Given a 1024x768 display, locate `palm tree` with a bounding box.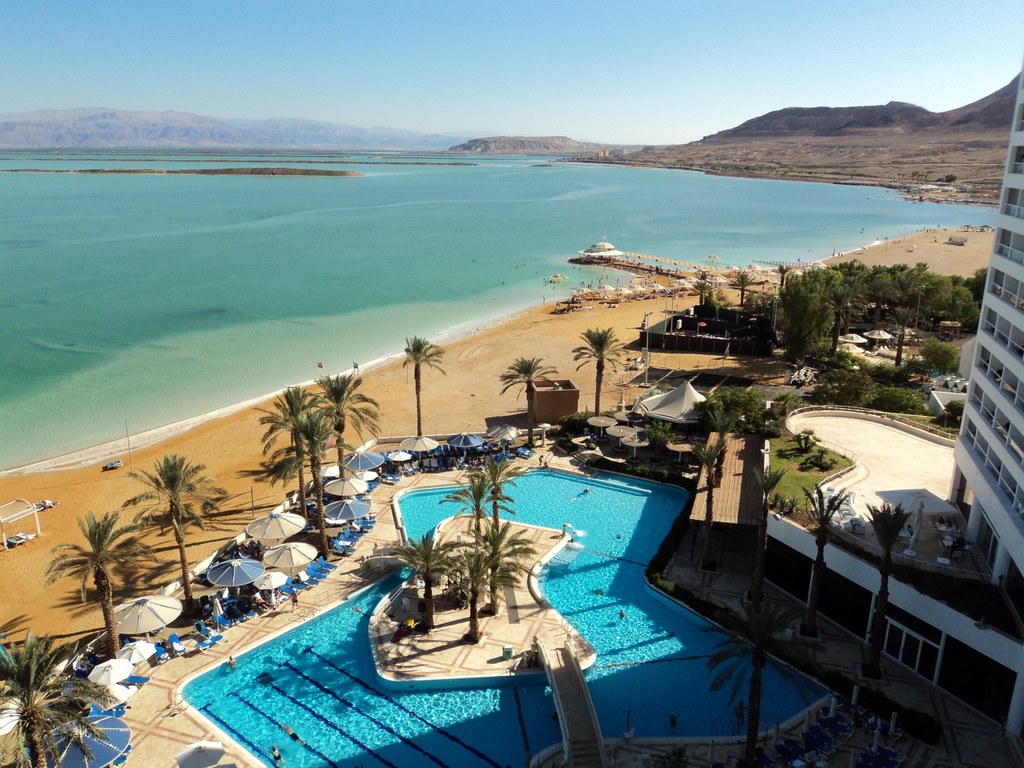
Located: 147,462,218,607.
